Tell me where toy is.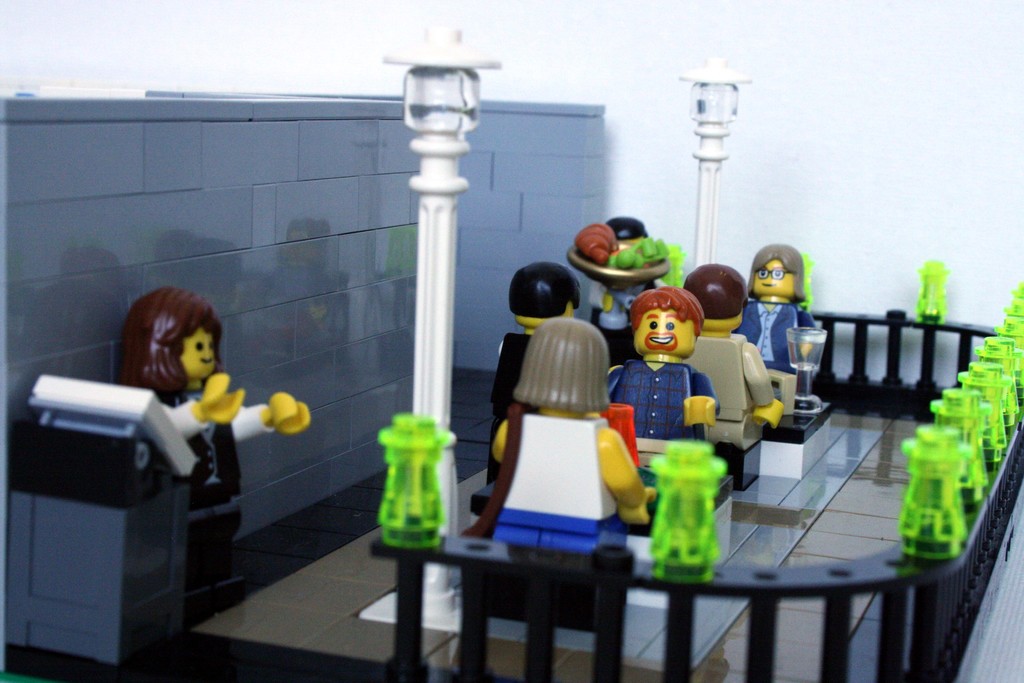
toy is at <box>925,388,989,476</box>.
